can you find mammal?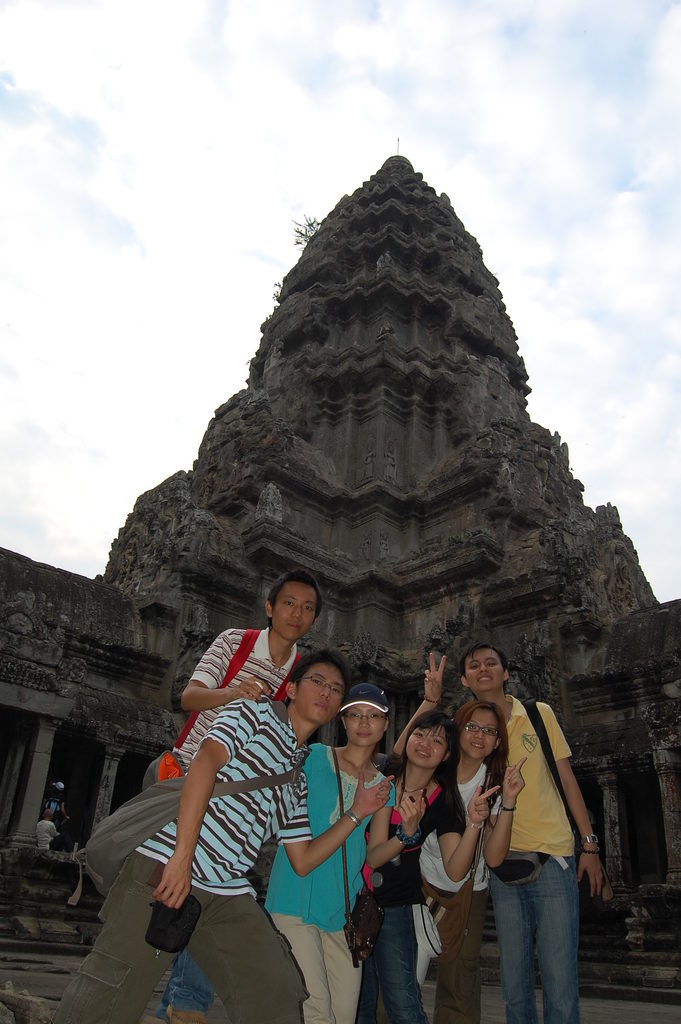
Yes, bounding box: BBox(156, 567, 324, 1022).
